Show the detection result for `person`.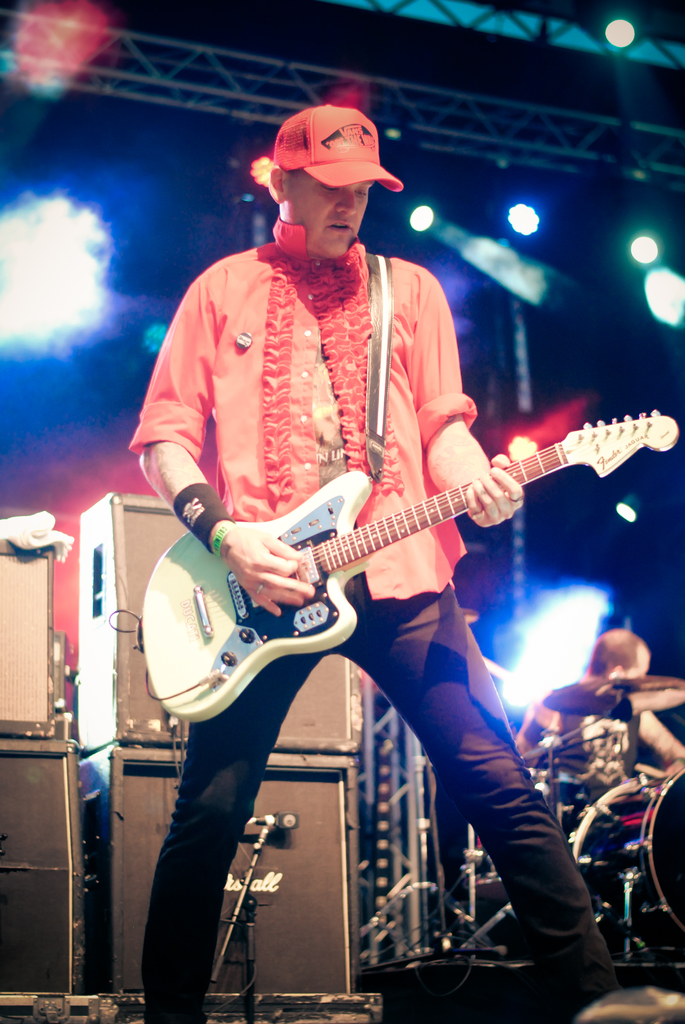
detection(138, 147, 623, 939).
